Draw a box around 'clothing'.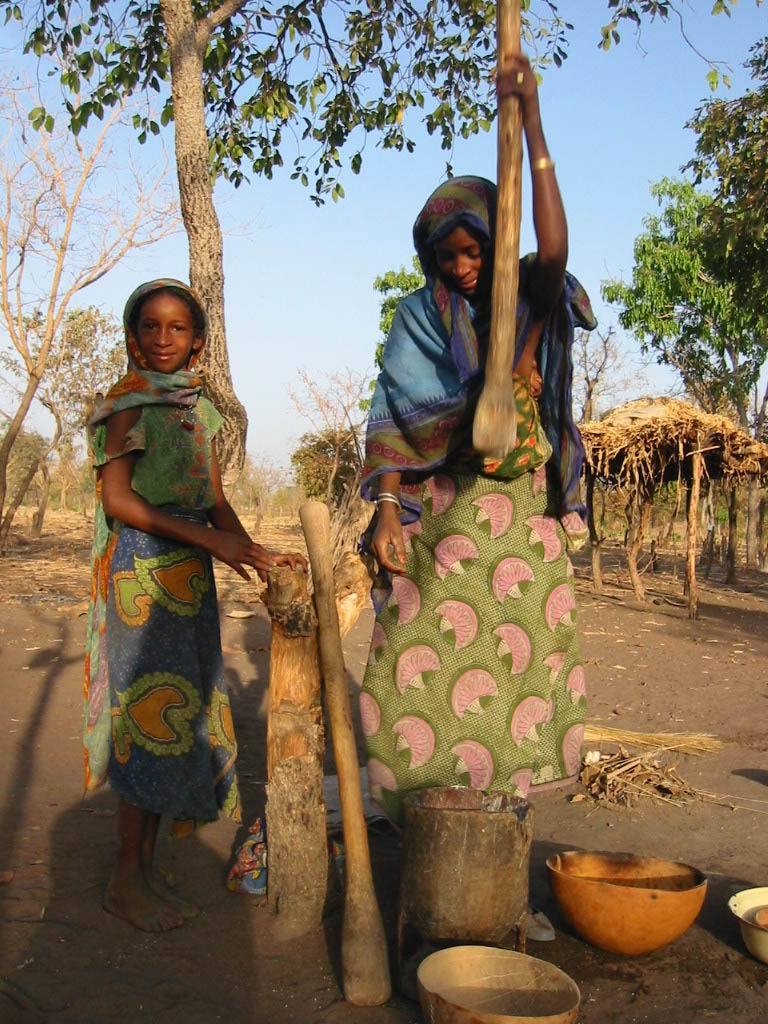
box(88, 303, 273, 878).
